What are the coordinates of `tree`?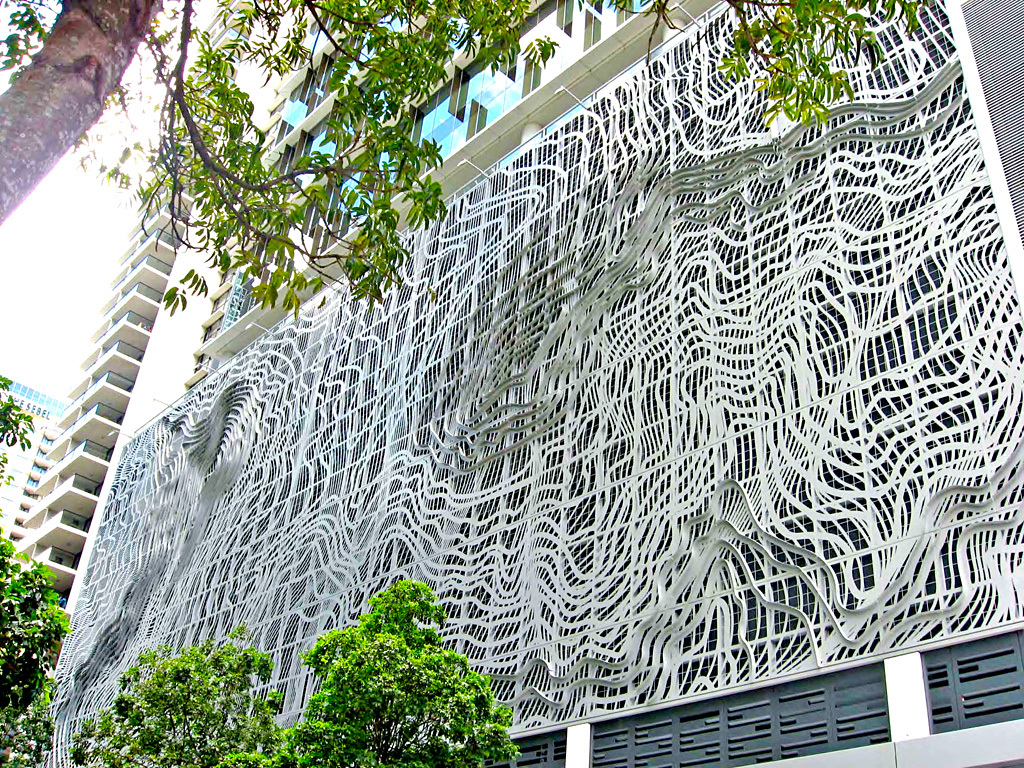
<box>0,373,68,767</box>.
